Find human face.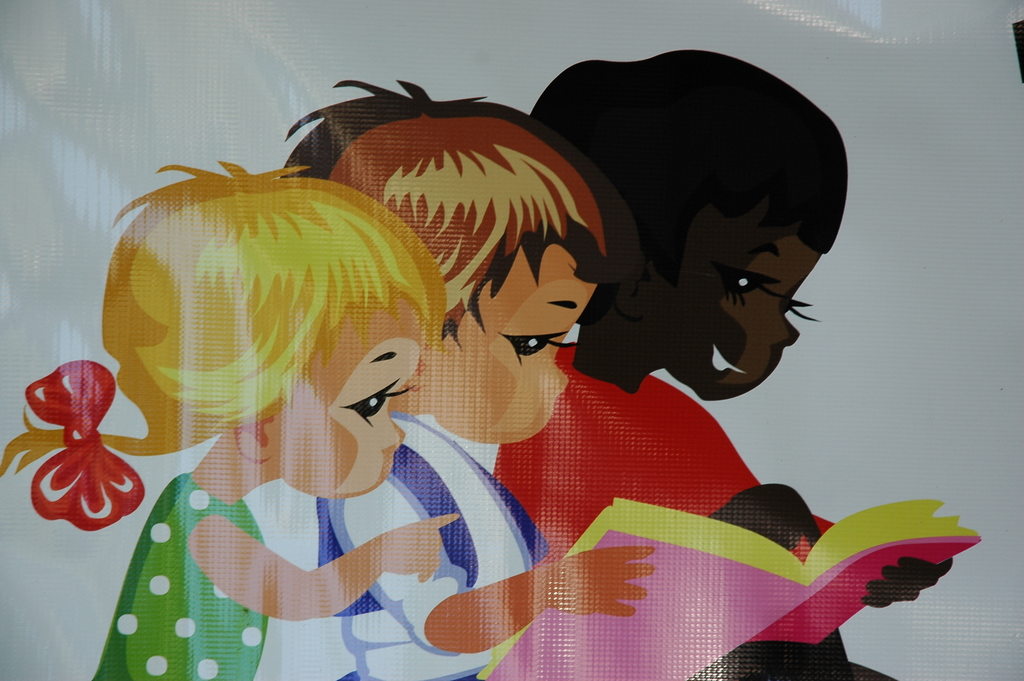
(275,291,423,500).
